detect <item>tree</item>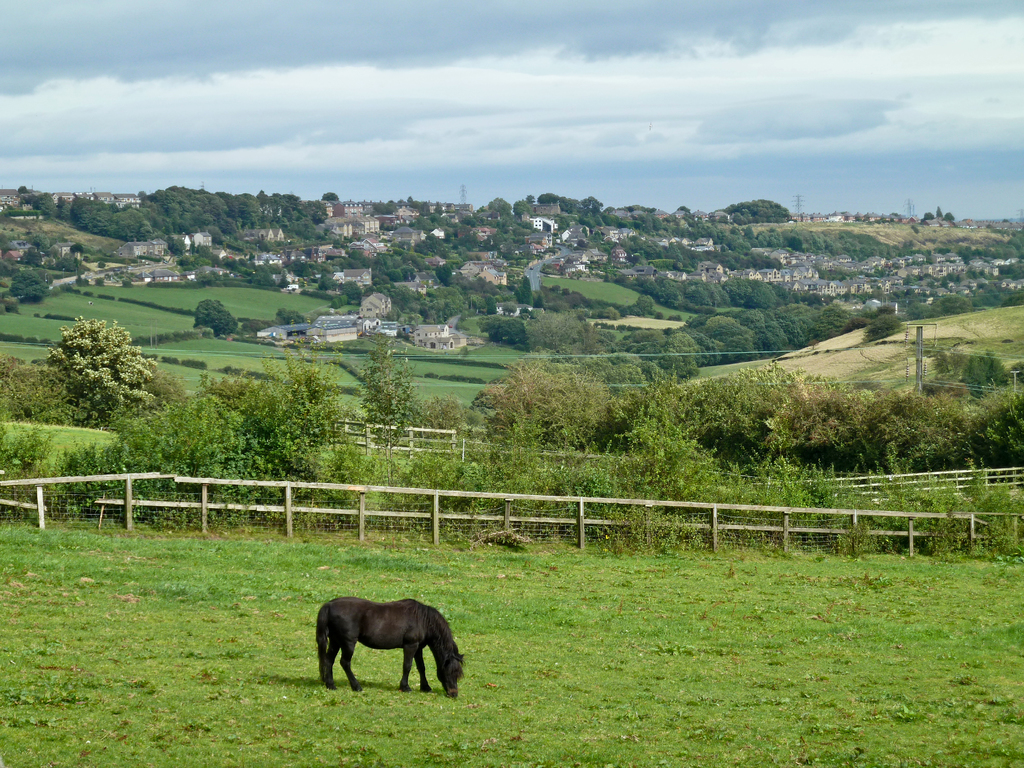
<bbox>407, 193, 413, 205</bbox>
